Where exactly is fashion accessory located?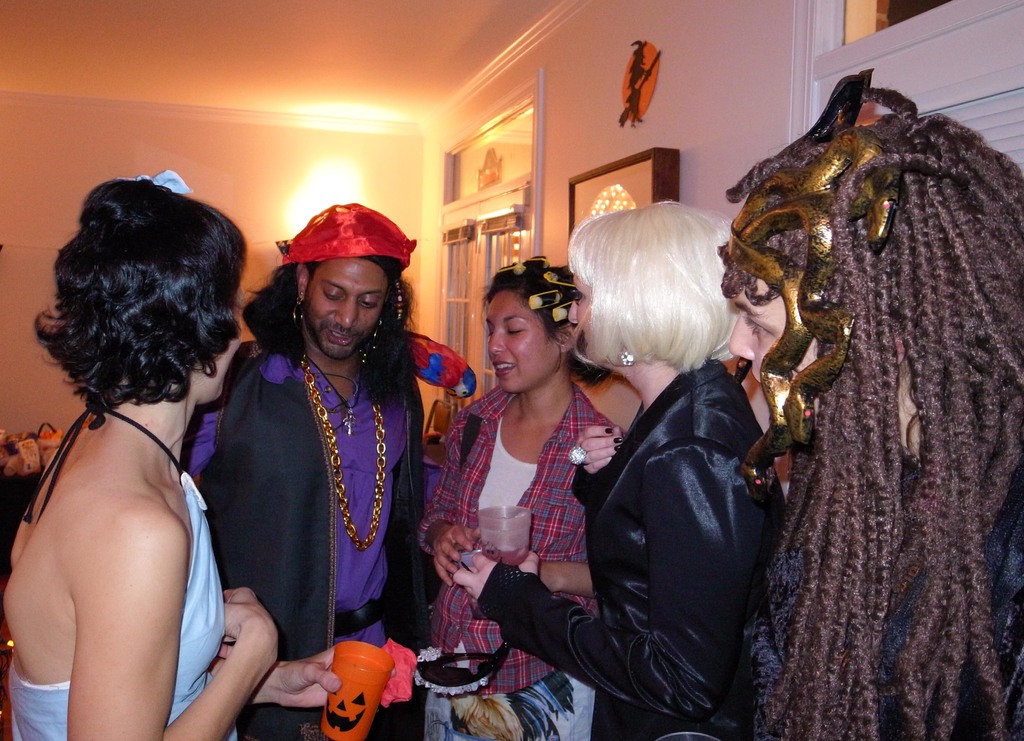
Its bounding box is (x1=298, y1=288, x2=304, y2=298).
